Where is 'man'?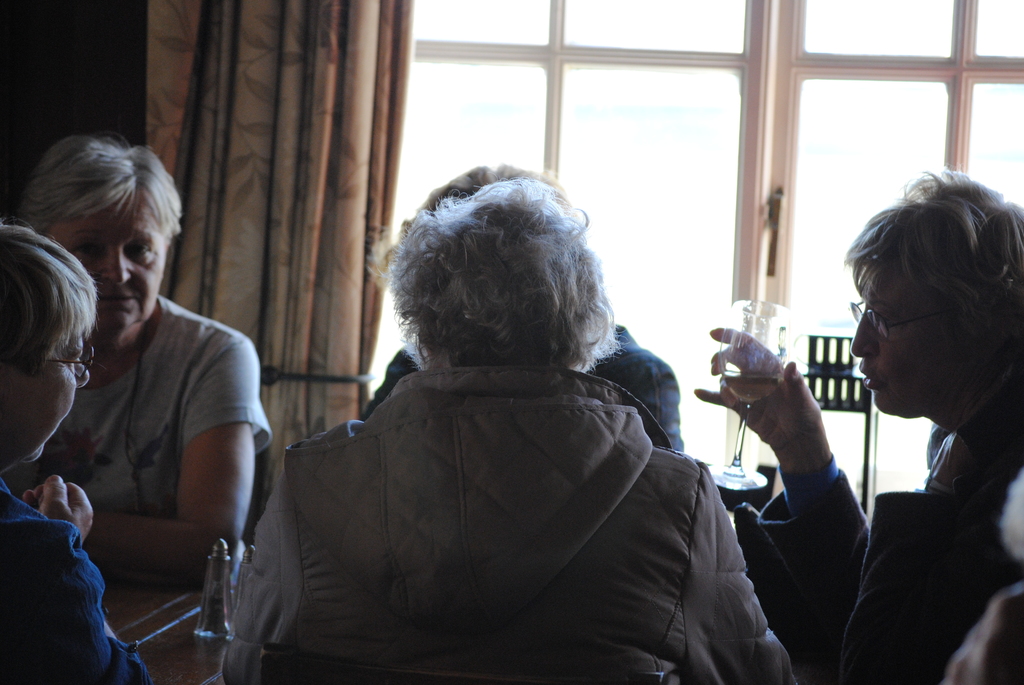
locate(0, 225, 154, 684).
